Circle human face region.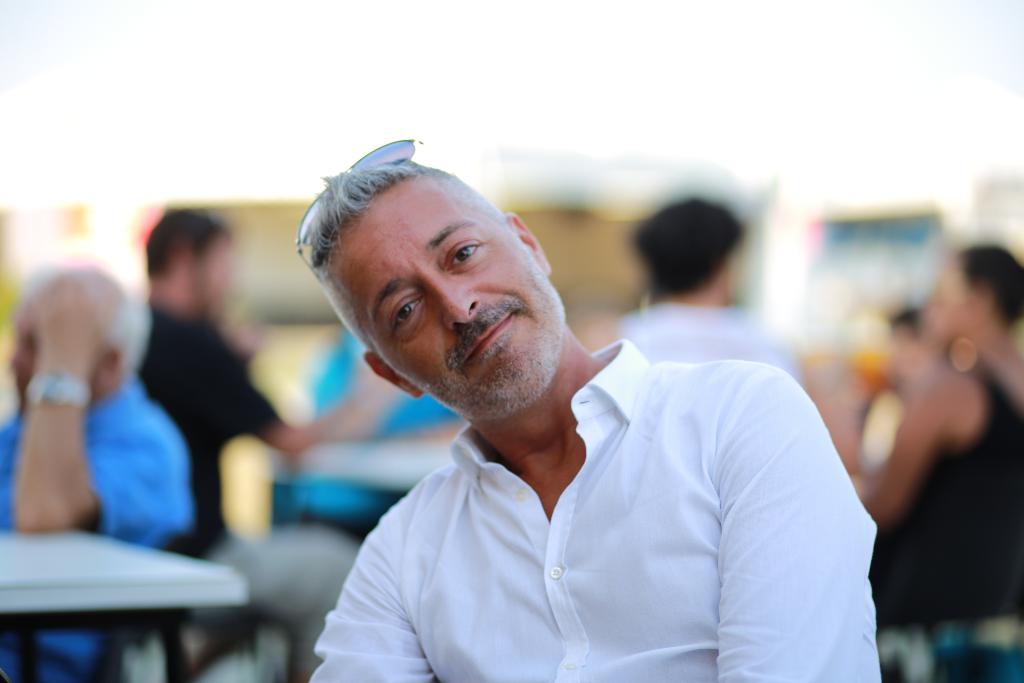
Region: (206, 241, 232, 317).
